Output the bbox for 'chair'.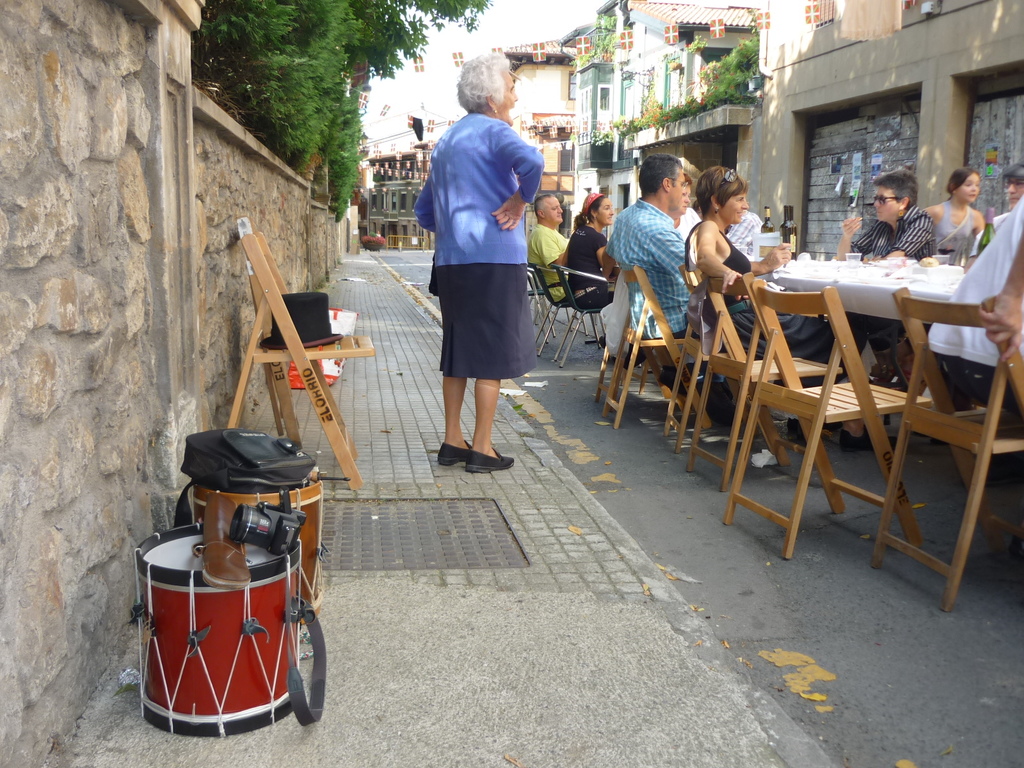
{"left": 603, "top": 268, "right": 719, "bottom": 434}.
